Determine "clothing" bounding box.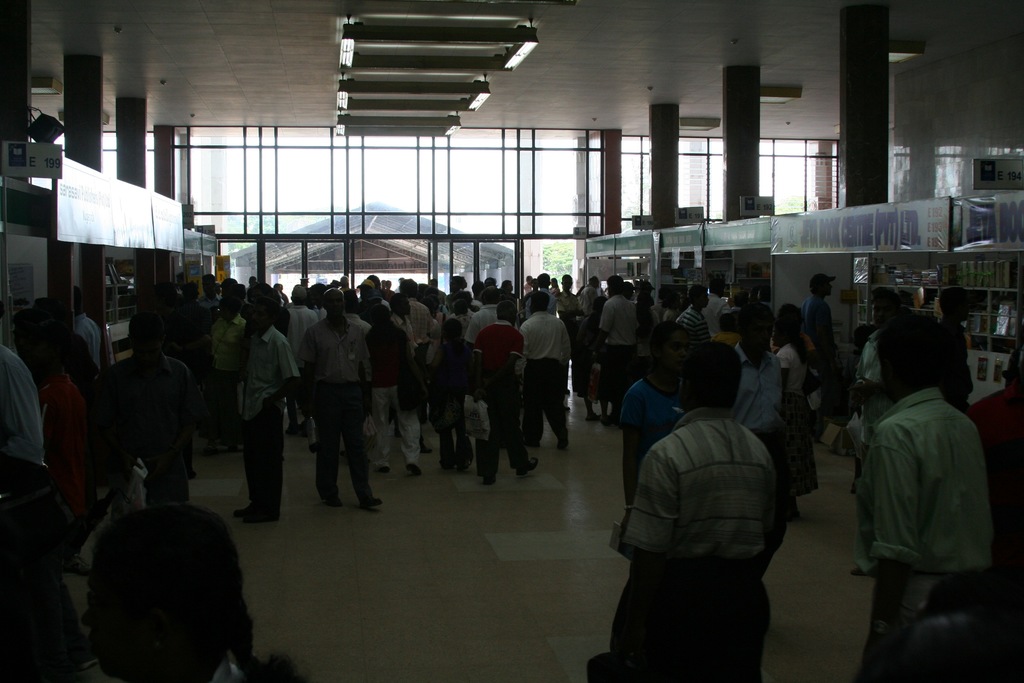
Determined: [left=407, top=297, right=436, bottom=343].
